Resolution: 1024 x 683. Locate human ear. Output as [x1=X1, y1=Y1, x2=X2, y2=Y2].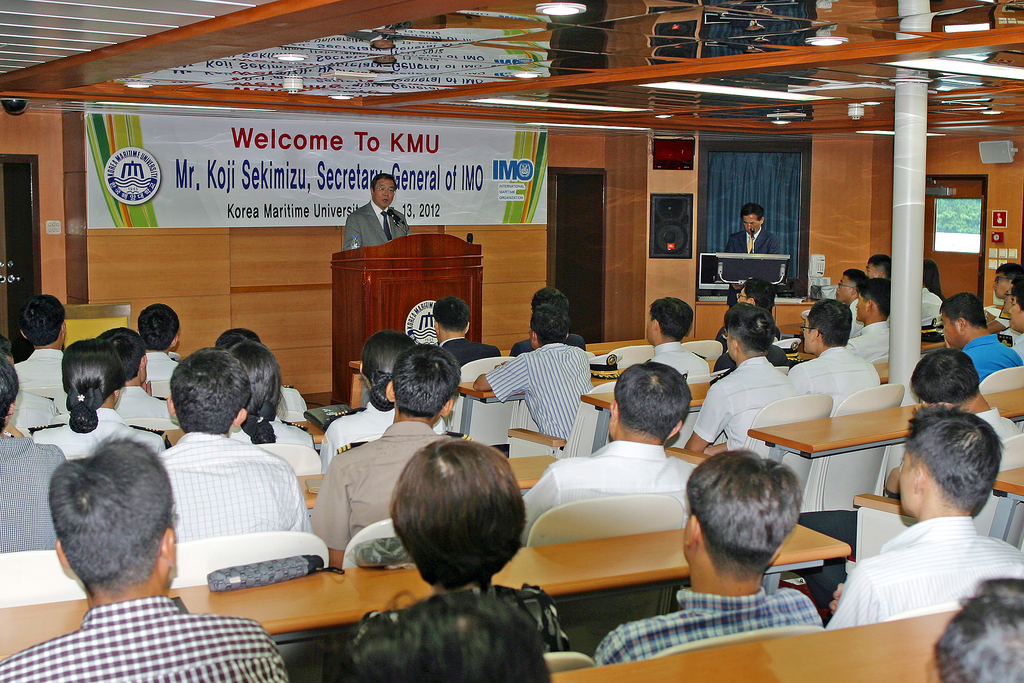
[x1=961, y1=318, x2=966, y2=333].
